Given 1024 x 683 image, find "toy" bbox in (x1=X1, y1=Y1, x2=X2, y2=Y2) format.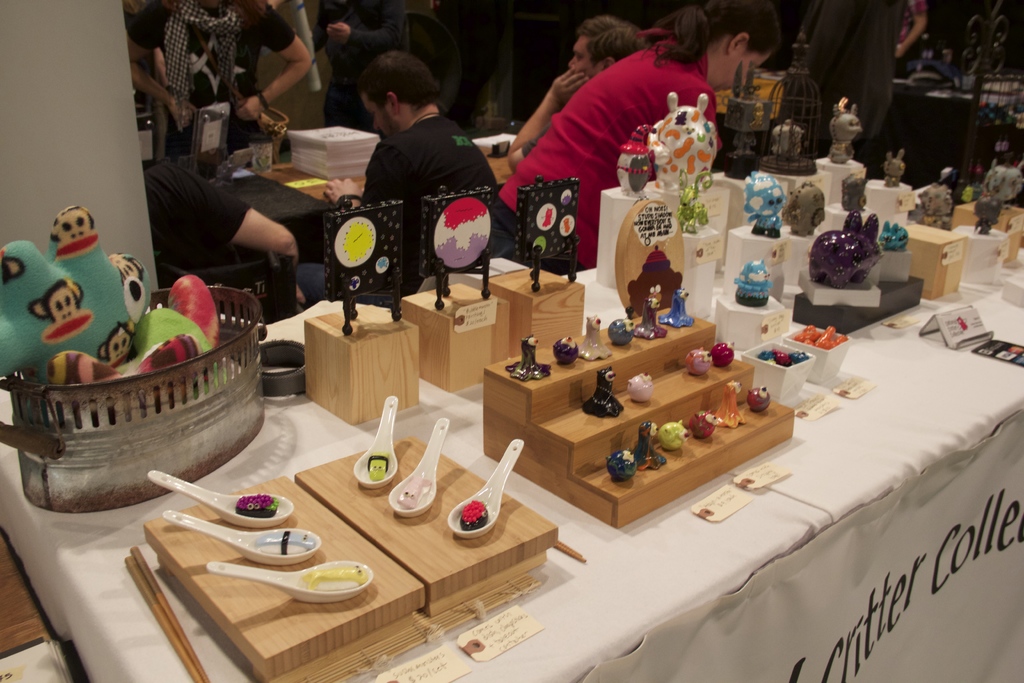
(x1=415, y1=181, x2=495, y2=309).
